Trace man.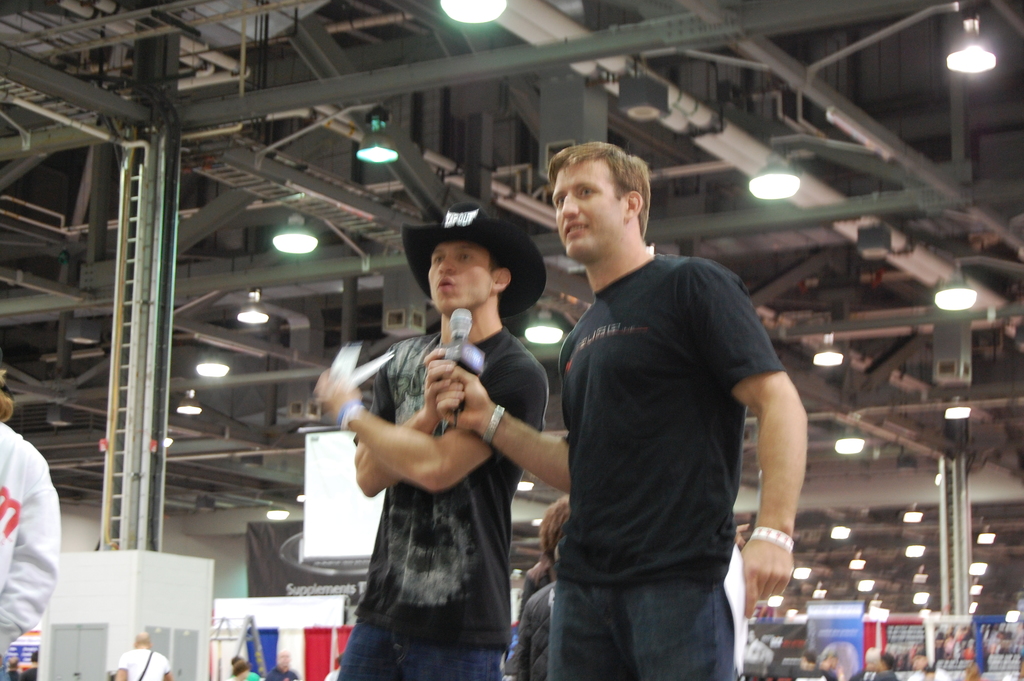
Traced to pyautogui.locateOnScreen(0, 375, 63, 679).
